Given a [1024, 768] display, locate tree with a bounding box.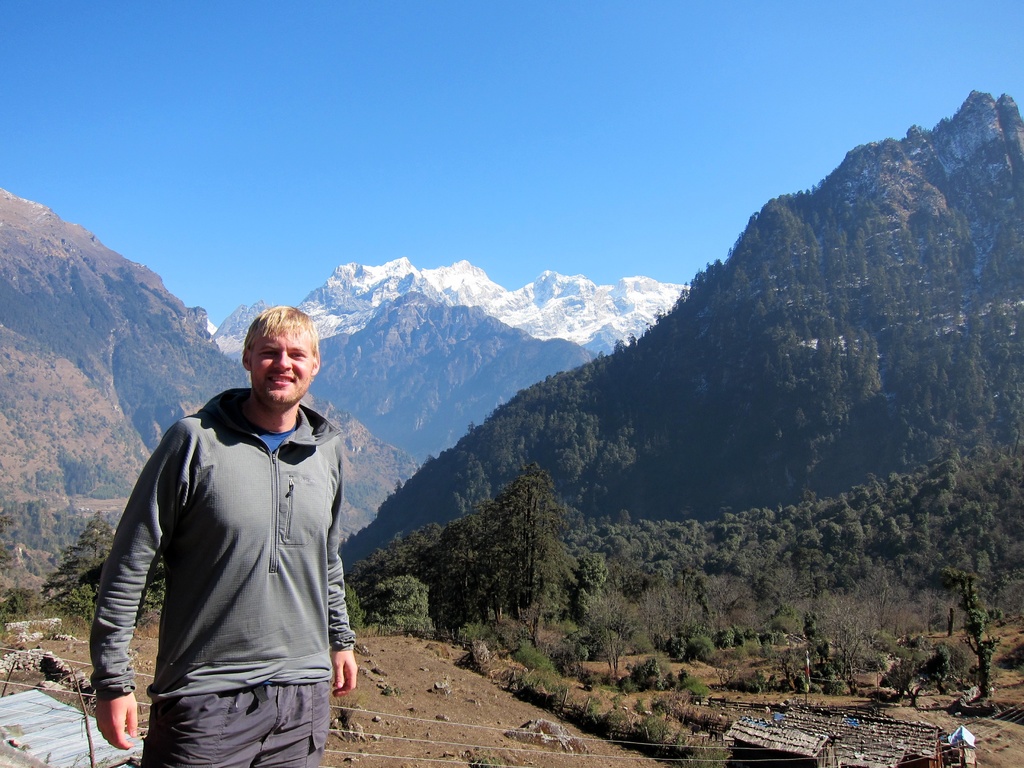
Located: bbox=(32, 515, 139, 610).
